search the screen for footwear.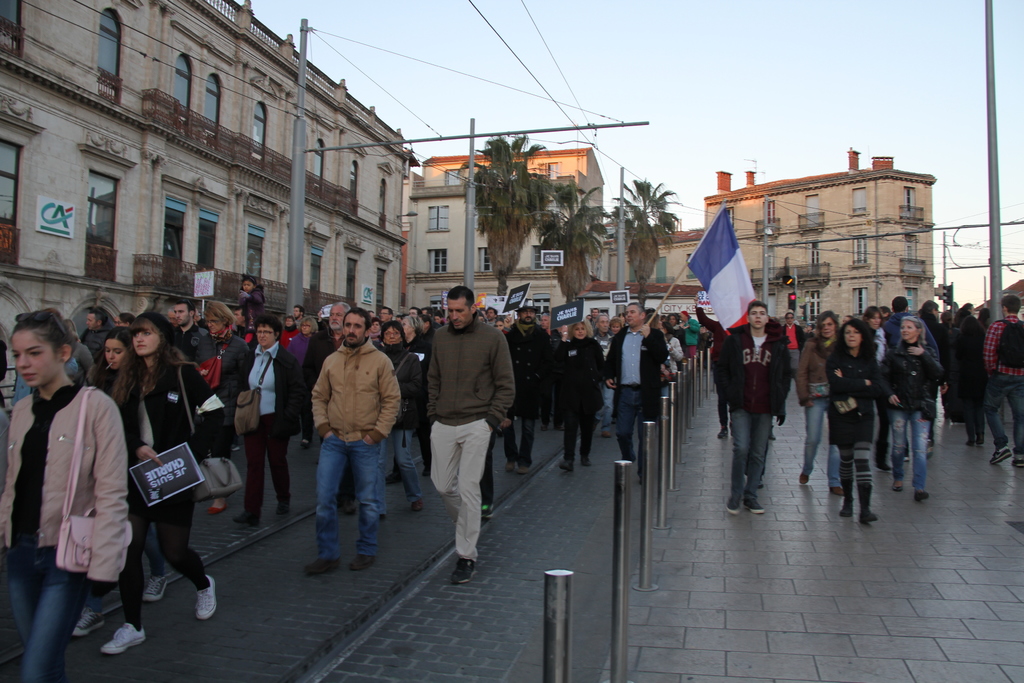
Found at (973, 437, 988, 445).
